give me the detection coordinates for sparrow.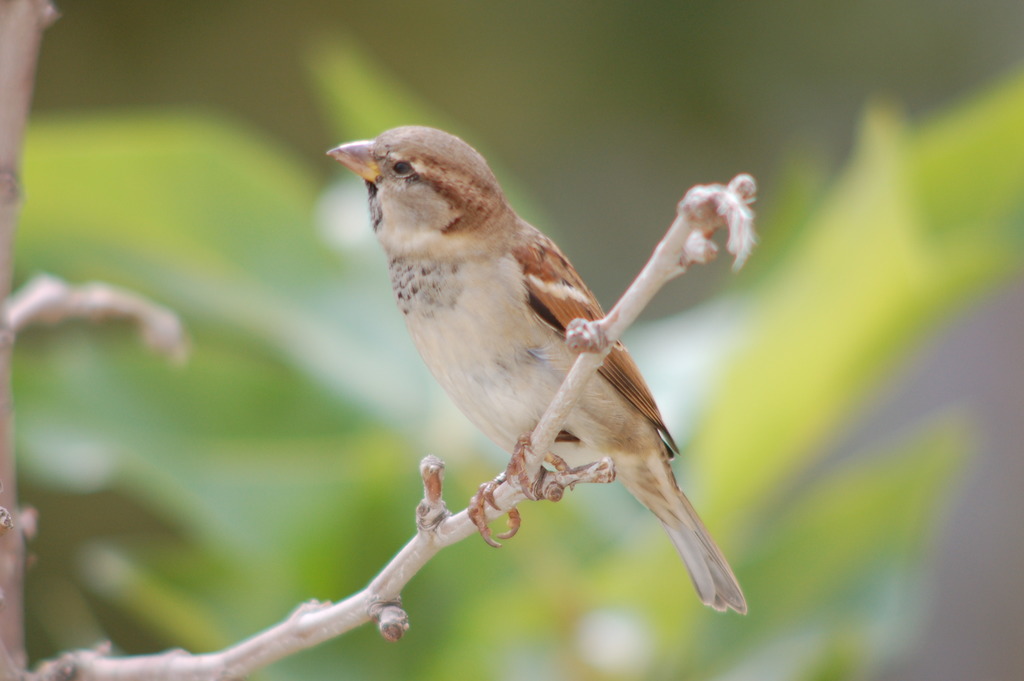
321, 118, 751, 618.
